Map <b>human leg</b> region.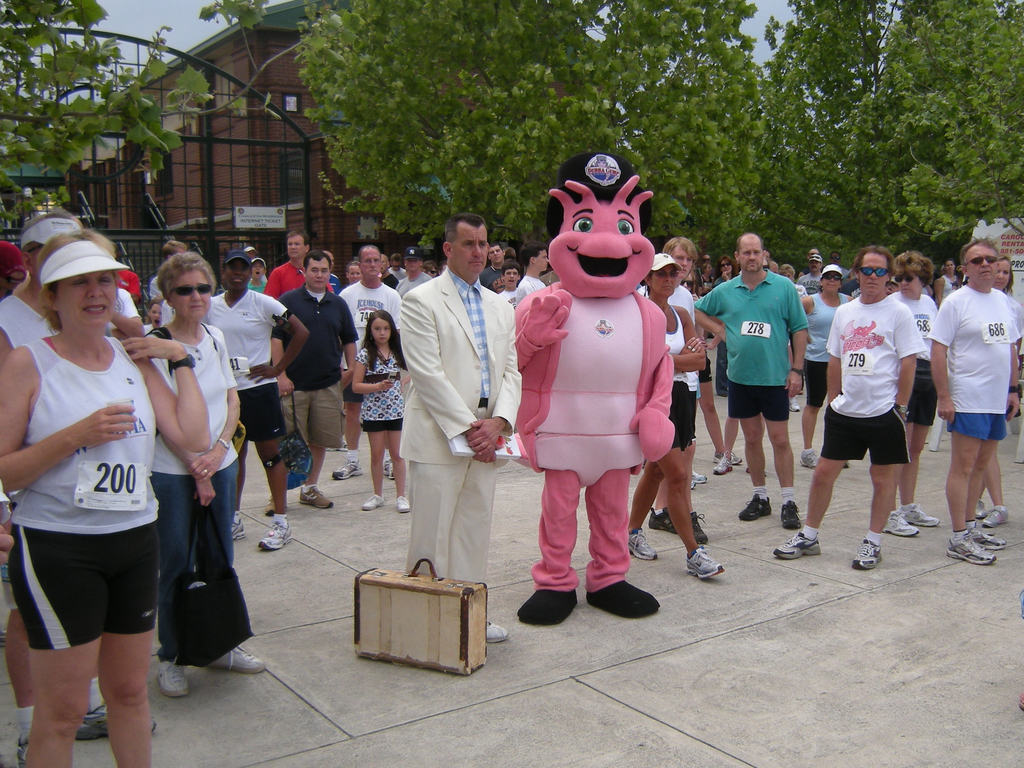
Mapped to crop(853, 408, 908, 568).
